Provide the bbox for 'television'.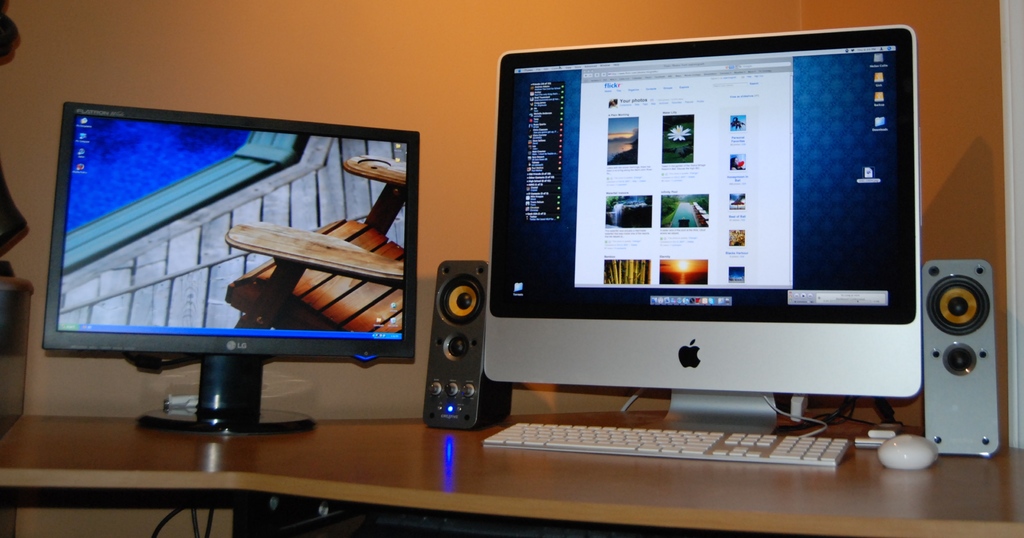
x1=42, y1=97, x2=424, y2=433.
